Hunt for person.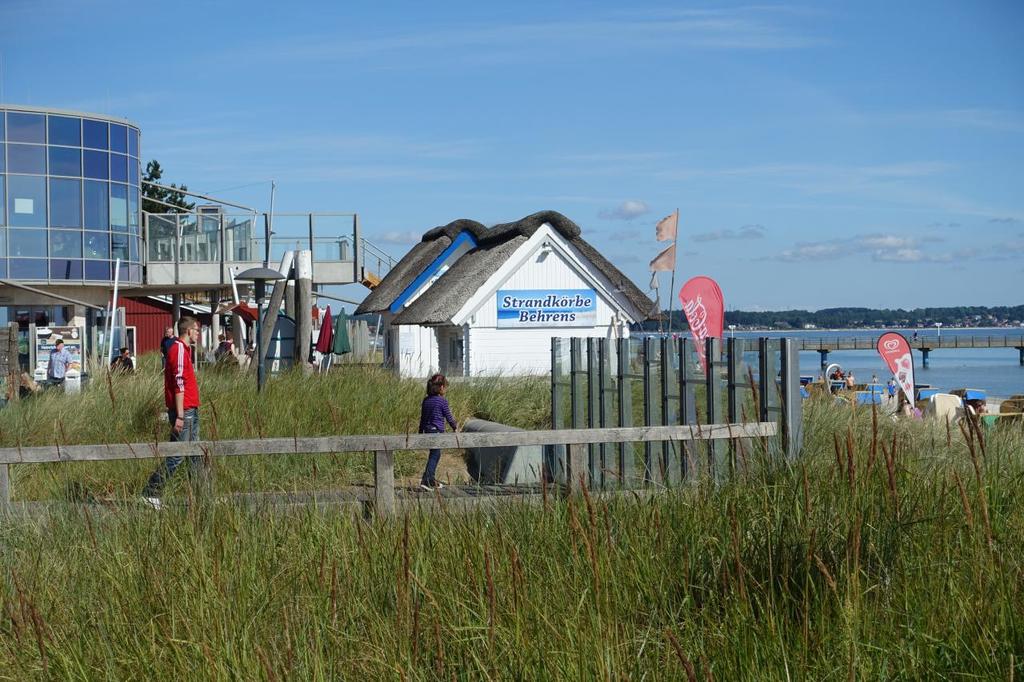
Hunted down at box(110, 347, 136, 376).
